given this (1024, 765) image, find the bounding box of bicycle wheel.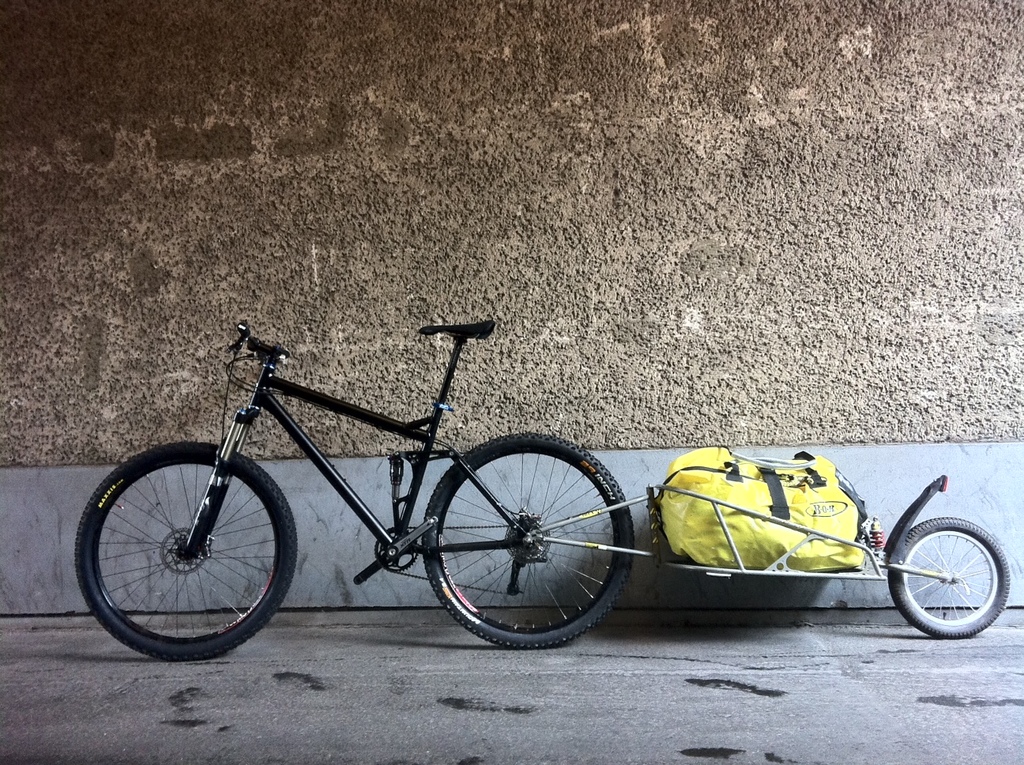
bbox(74, 440, 297, 663).
